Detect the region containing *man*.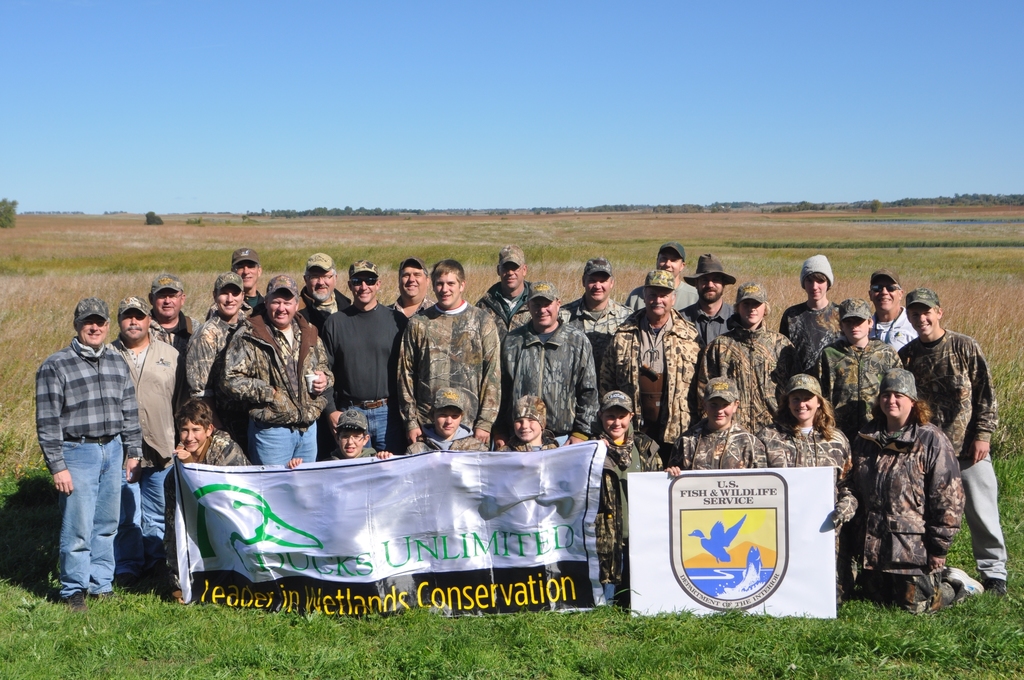
<box>473,243,532,334</box>.
